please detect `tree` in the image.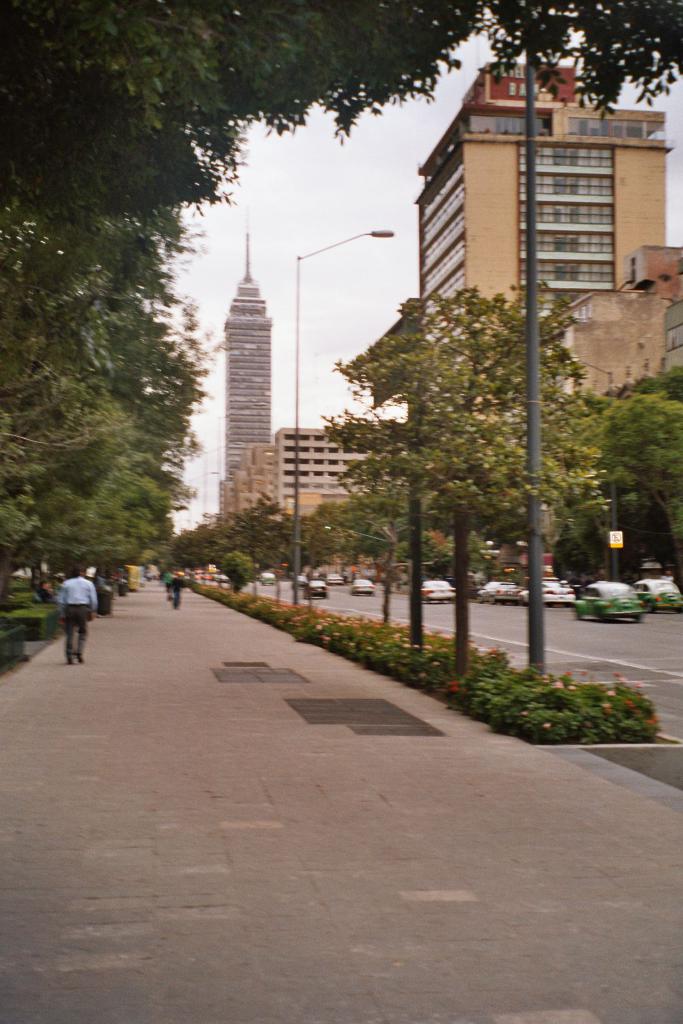
bbox(319, 497, 370, 561).
